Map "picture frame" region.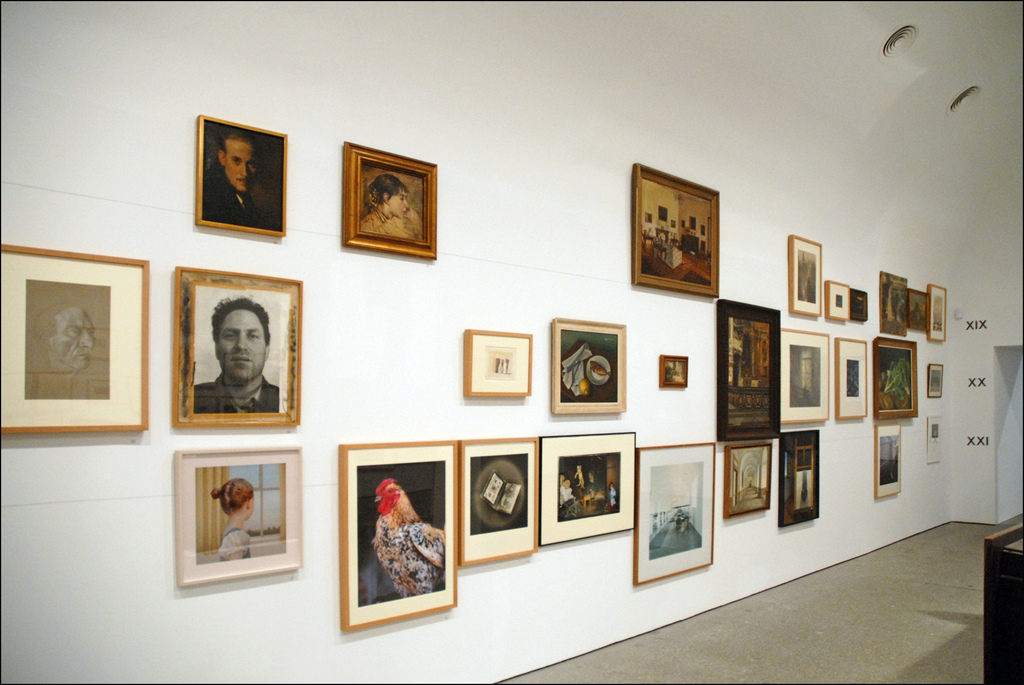
Mapped to detection(340, 440, 457, 631).
